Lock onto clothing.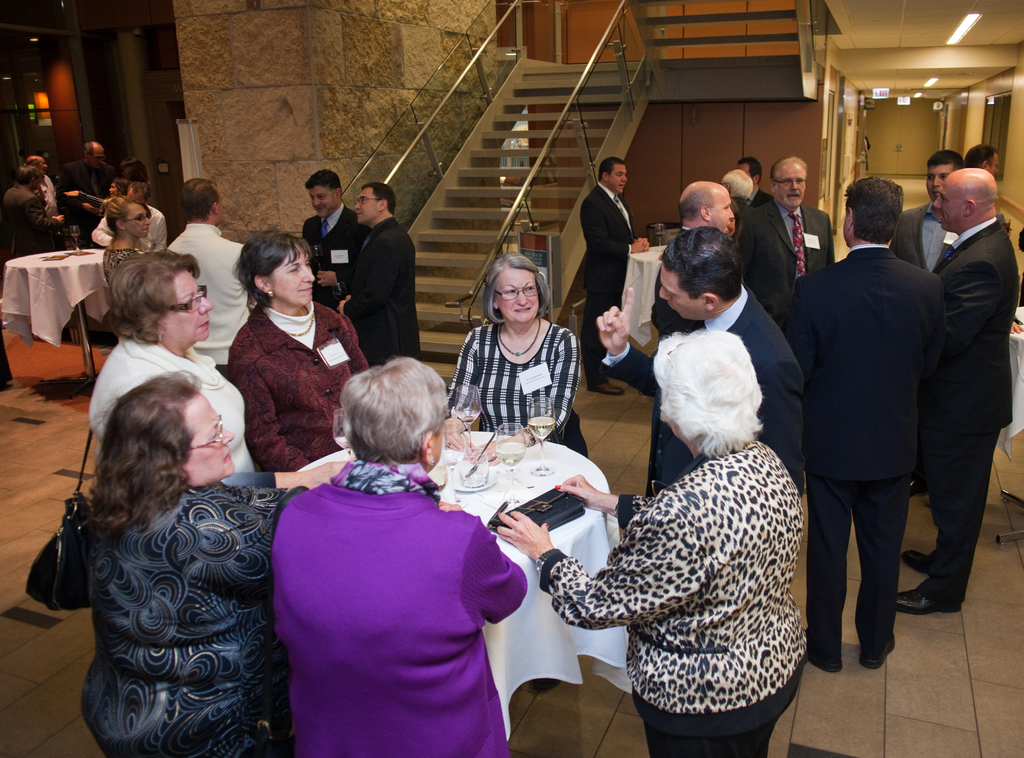
Locked: [168,222,257,371].
